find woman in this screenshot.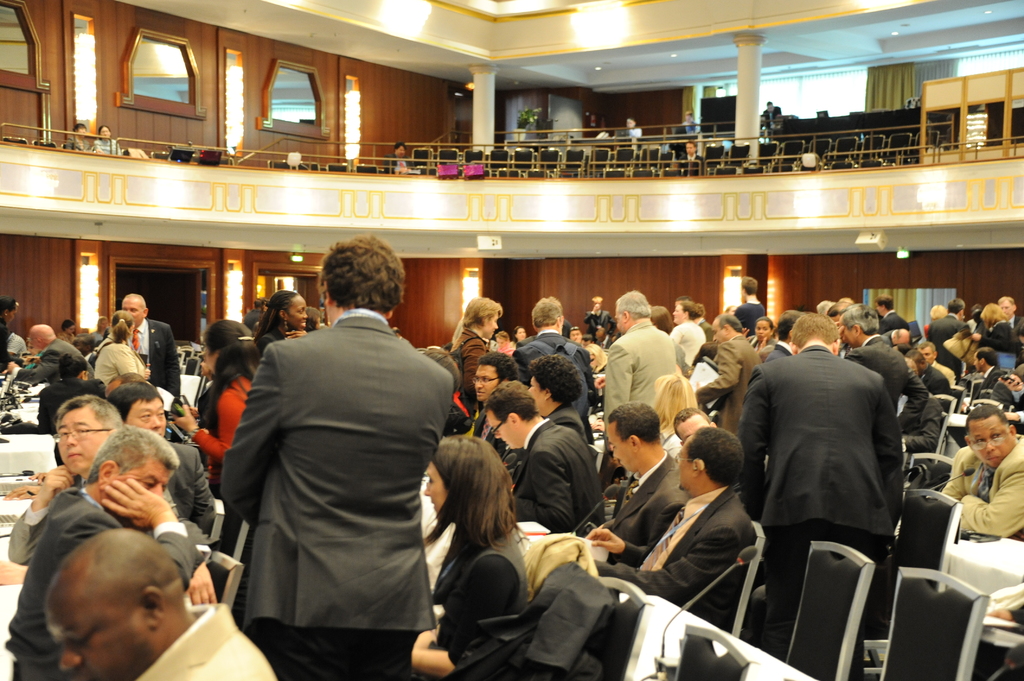
The bounding box for woman is <box>970,301,1015,354</box>.
